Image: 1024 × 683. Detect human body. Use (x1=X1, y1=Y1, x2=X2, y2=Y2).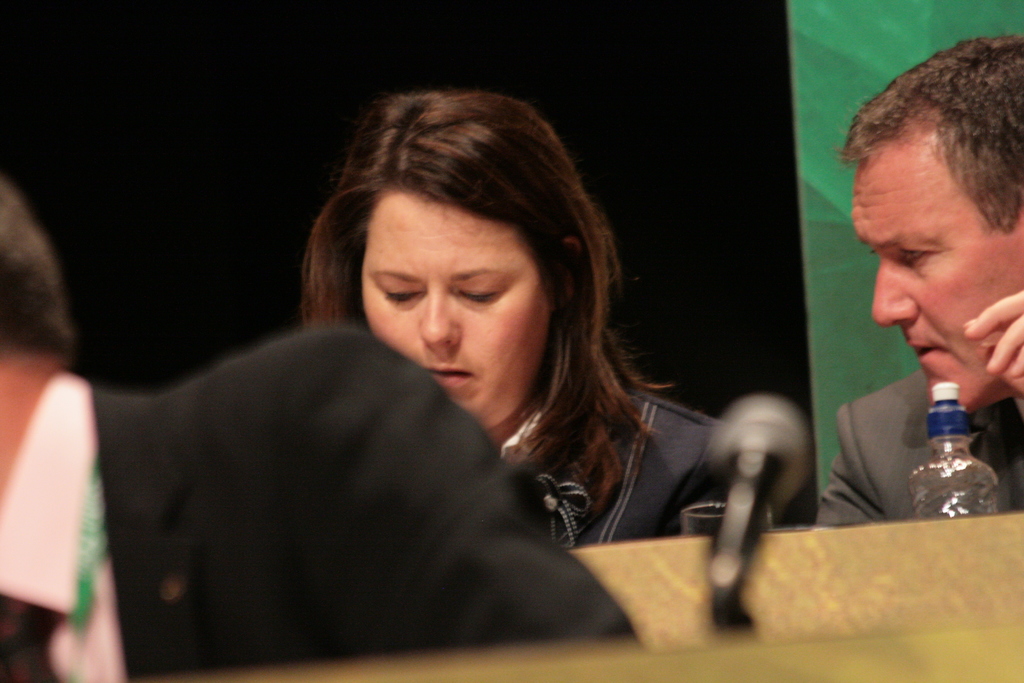
(x1=0, y1=325, x2=639, y2=682).
